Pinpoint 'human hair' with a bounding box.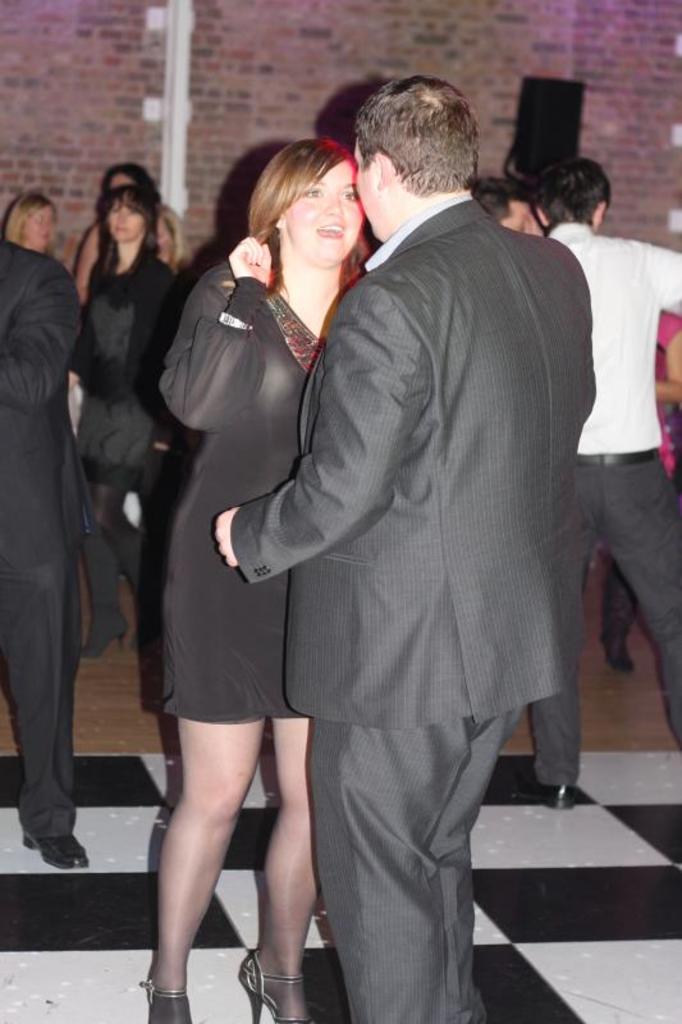
546 157 622 229.
